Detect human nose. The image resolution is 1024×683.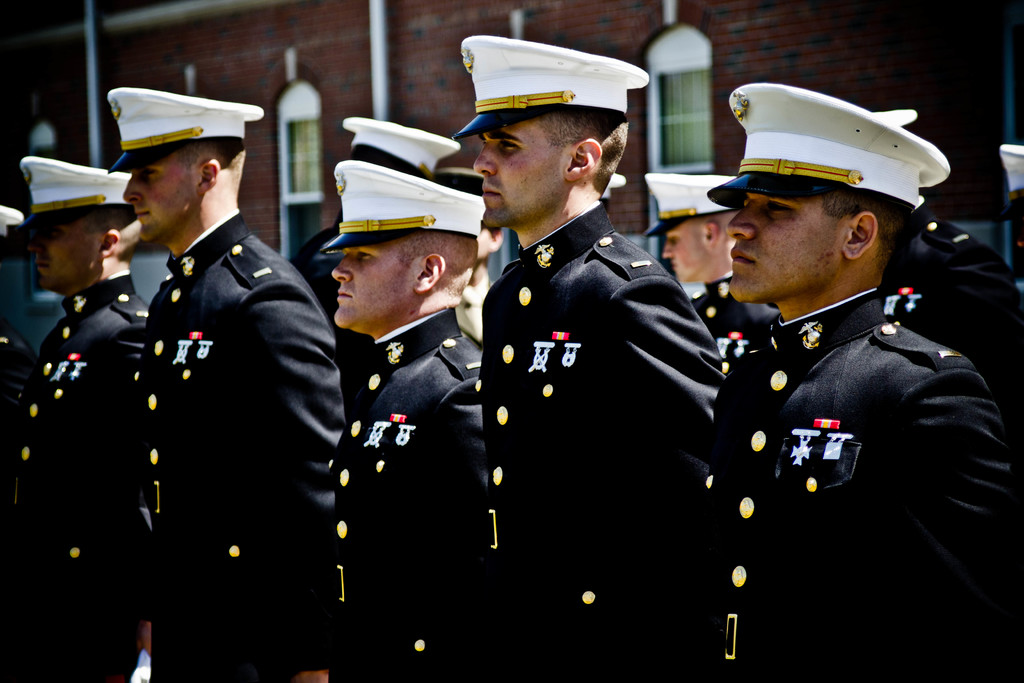
{"x1": 663, "y1": 239, "x2": 675, "y2": 260}.
